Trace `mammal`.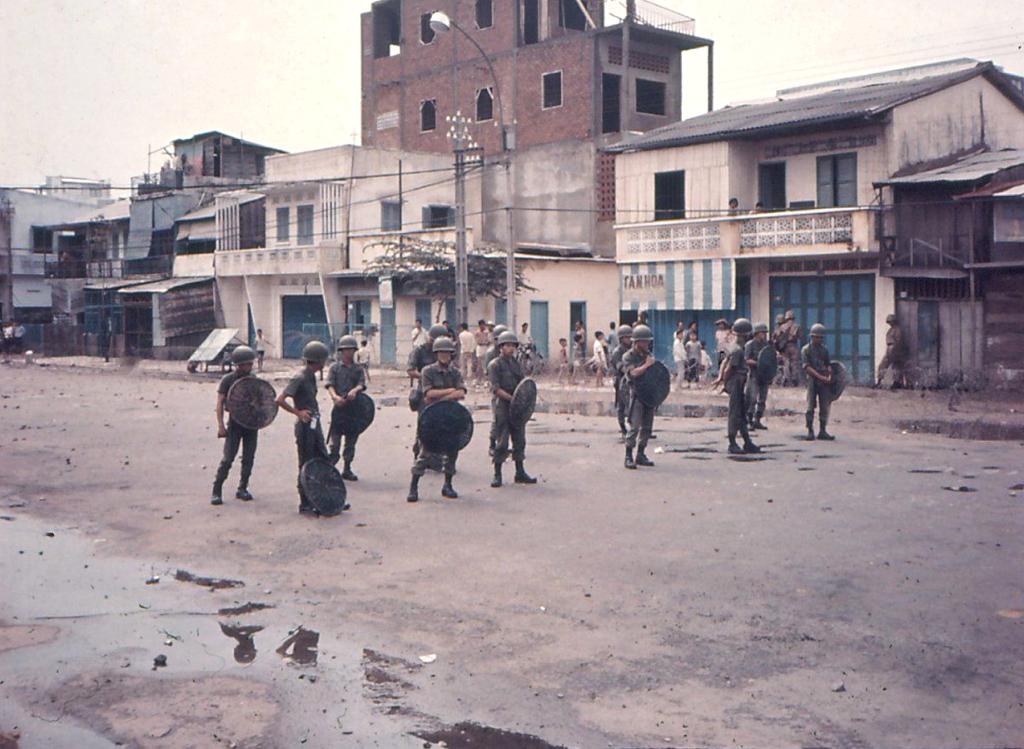
Traced to 591,329,607,380.
